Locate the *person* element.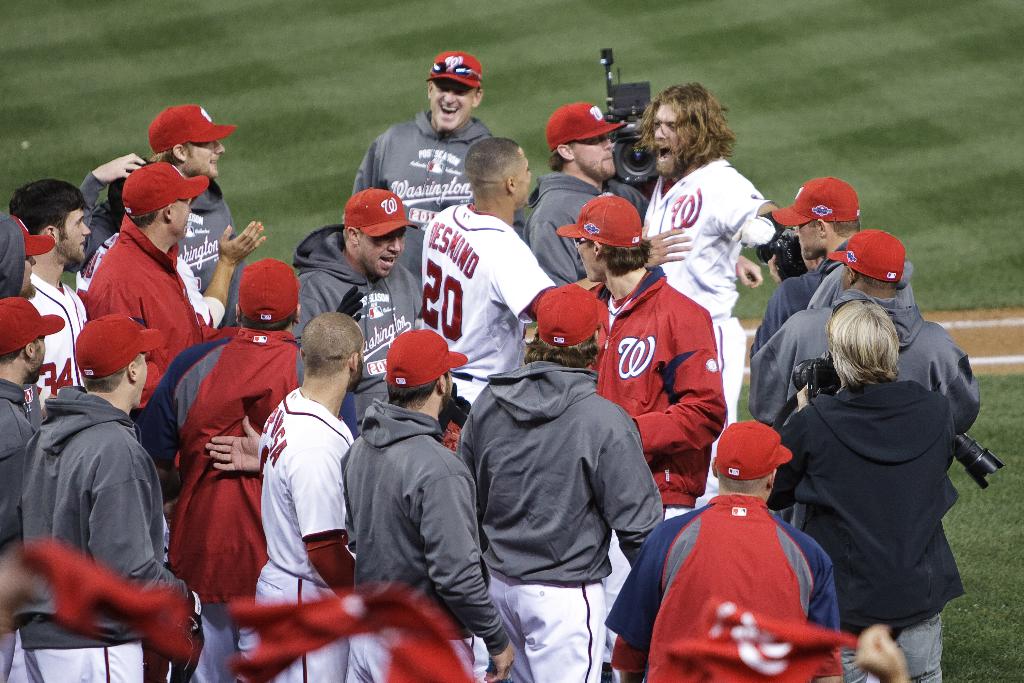
Element bbox: rect(29, 336, 184, 682).
